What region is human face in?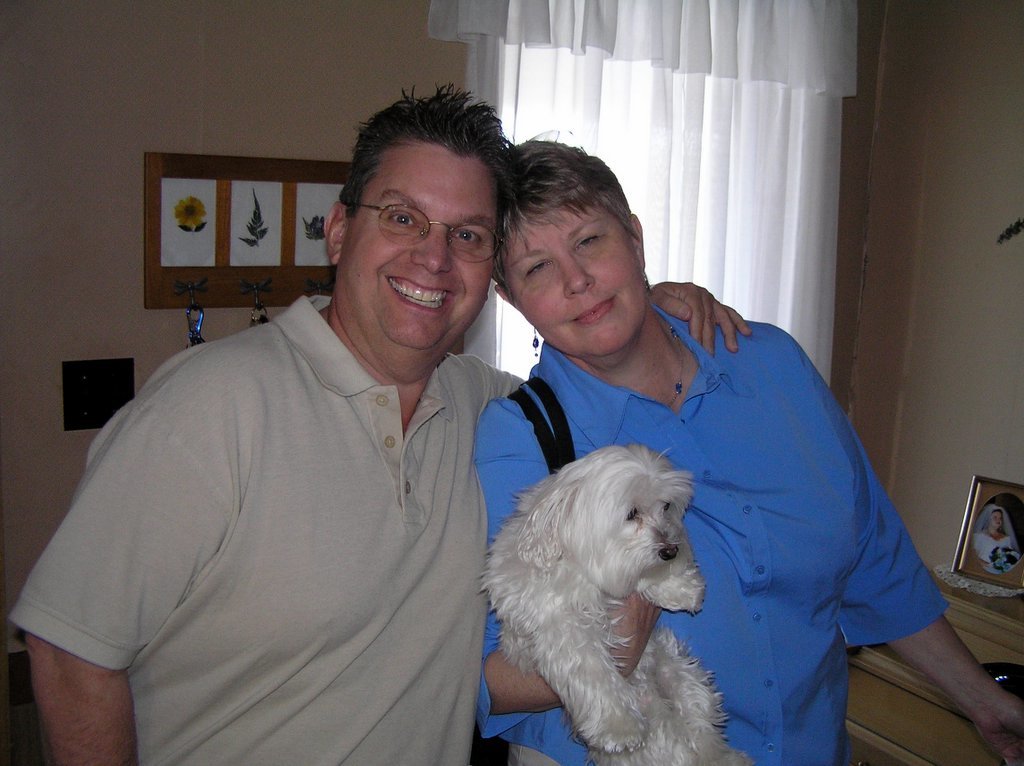
(x1=492, y1=189, x2=652, y2=357).
